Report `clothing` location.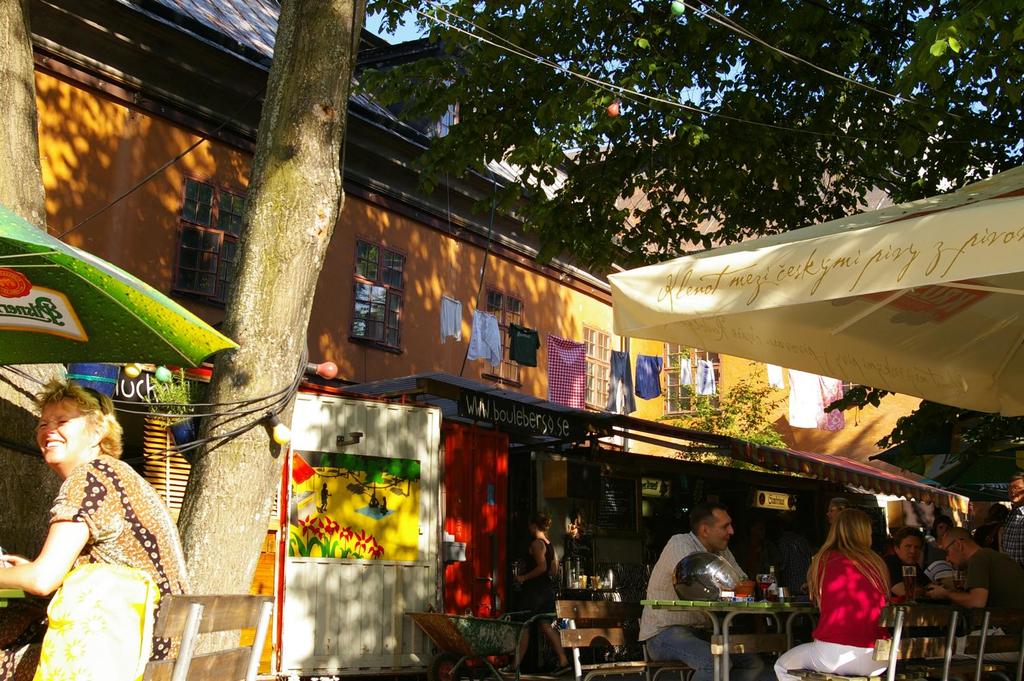
Report: detection(926, 543, 947, 552).
